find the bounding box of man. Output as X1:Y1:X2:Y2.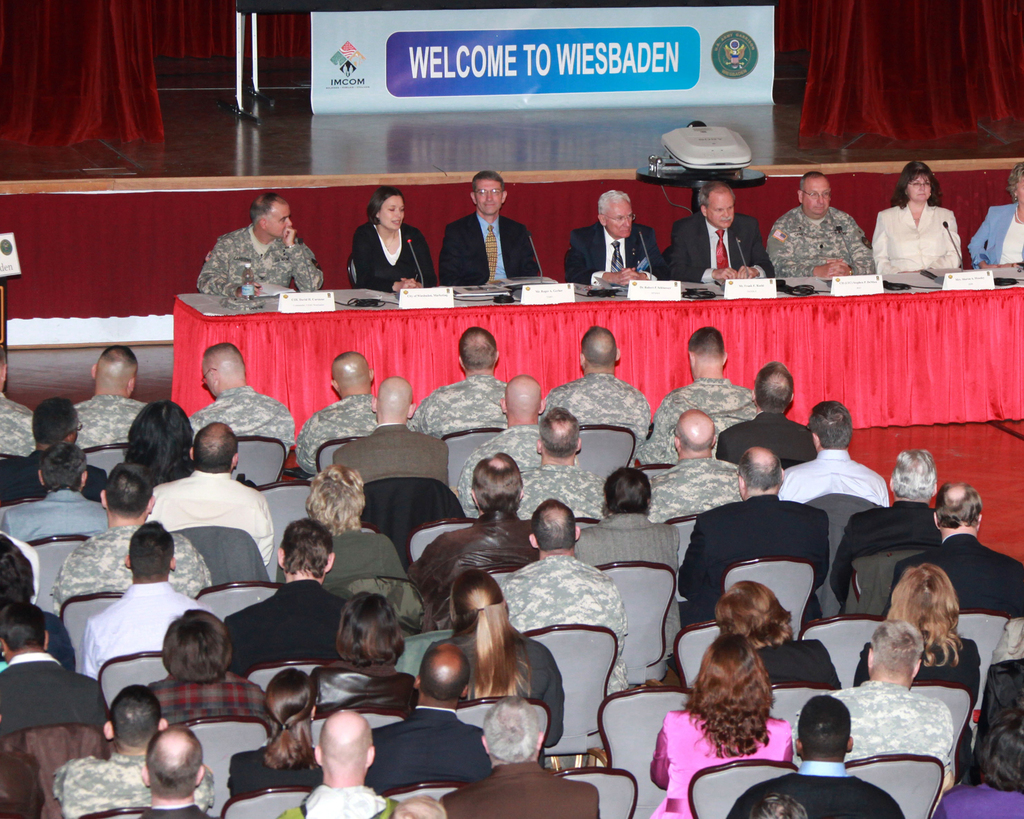
889:482:1023:614.
